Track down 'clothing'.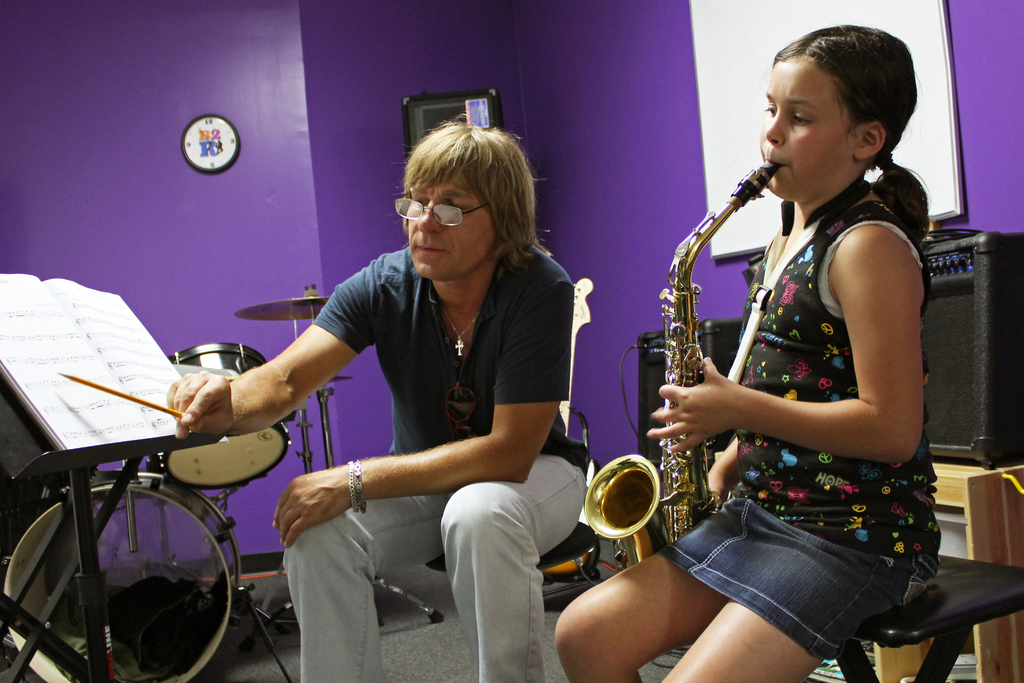
Tracked to (x1=652, y1=201, x2=936, y2=660).
